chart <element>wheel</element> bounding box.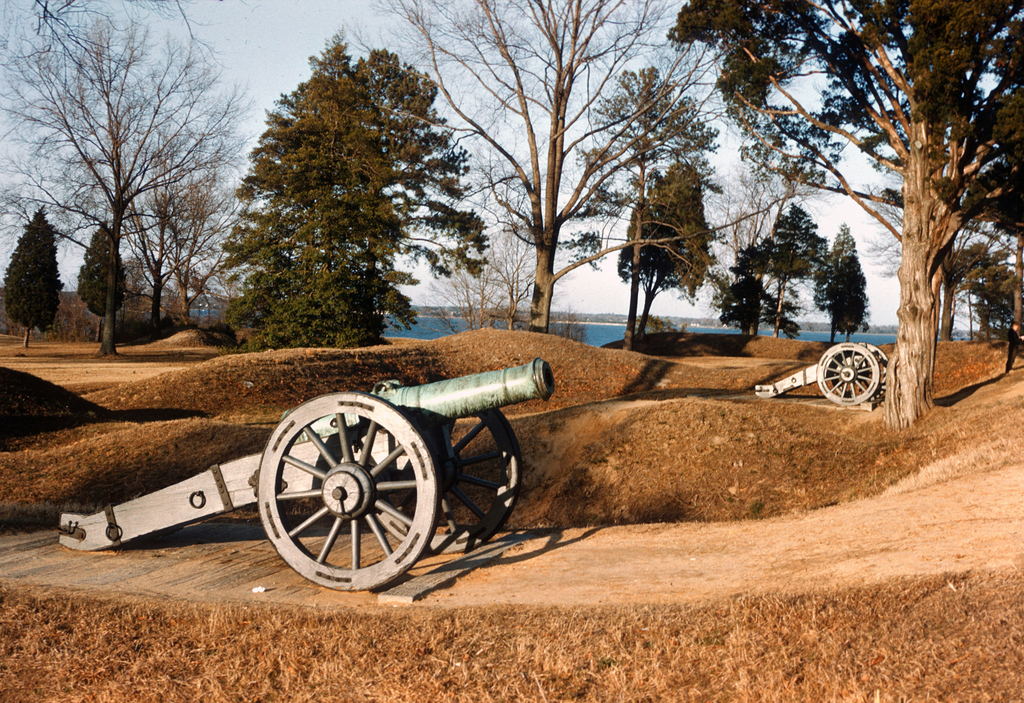
Charted: x1=250, y1=393, x2=438, y2=584.
